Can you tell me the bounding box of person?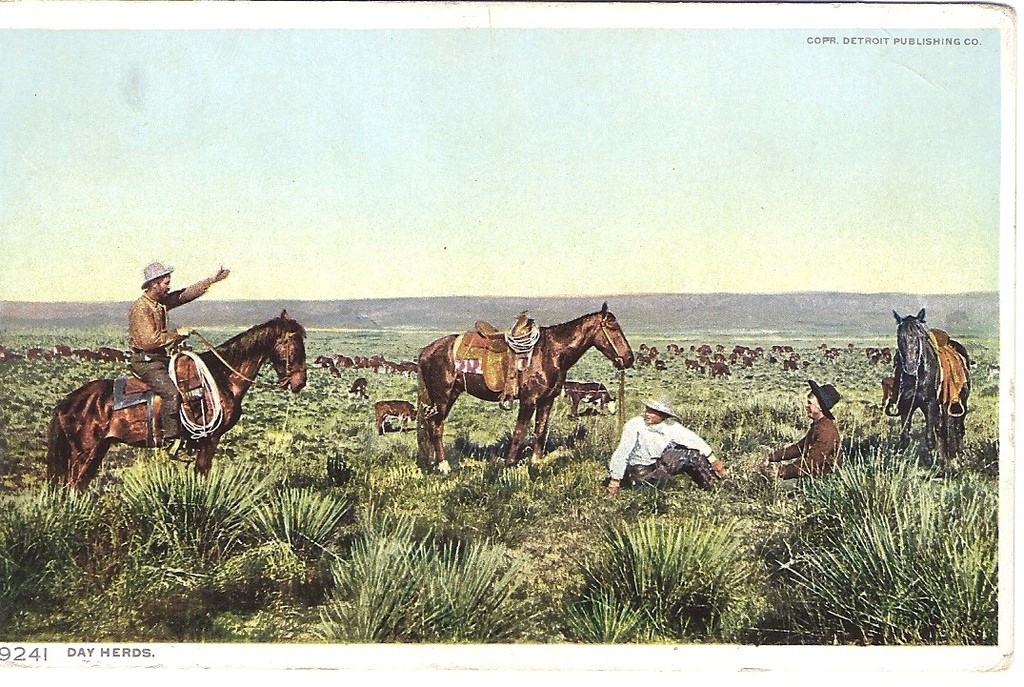
{"left": 759, "top": 381, "right": 840, "bottom": 483}.
